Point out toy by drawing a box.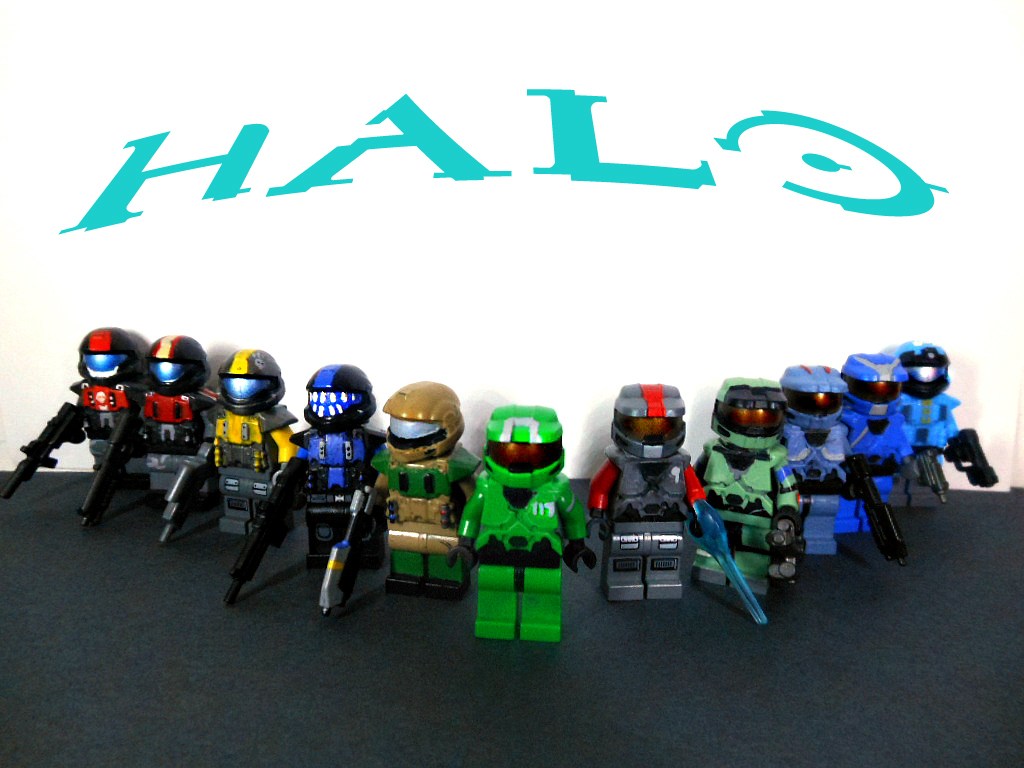
bbox(0, 323, 157, 531).
